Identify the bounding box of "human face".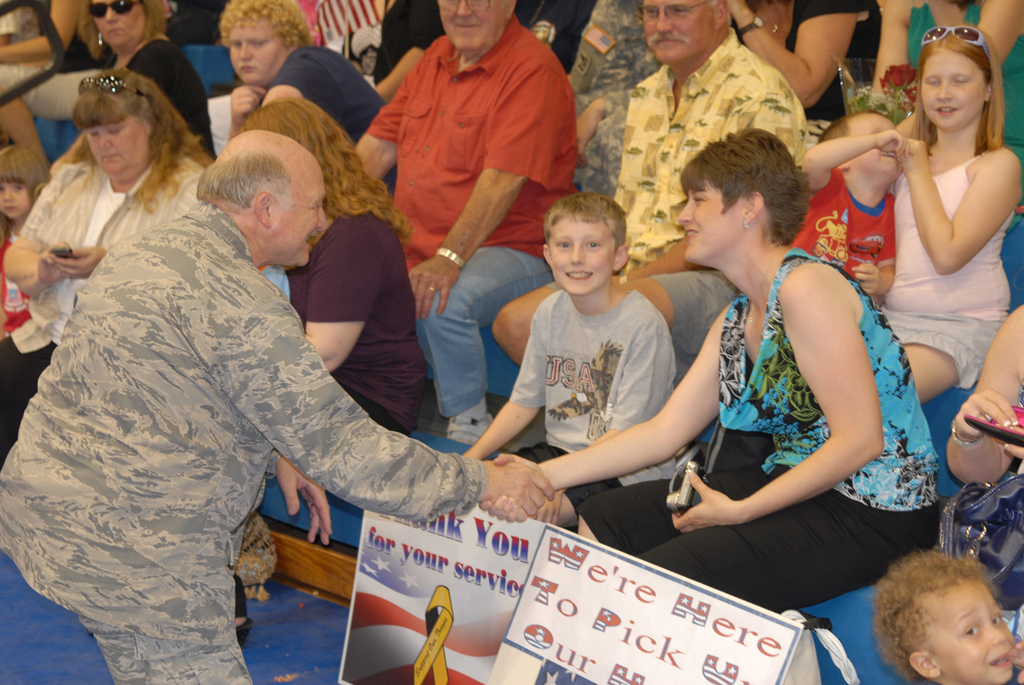
934/578/1020/684.
